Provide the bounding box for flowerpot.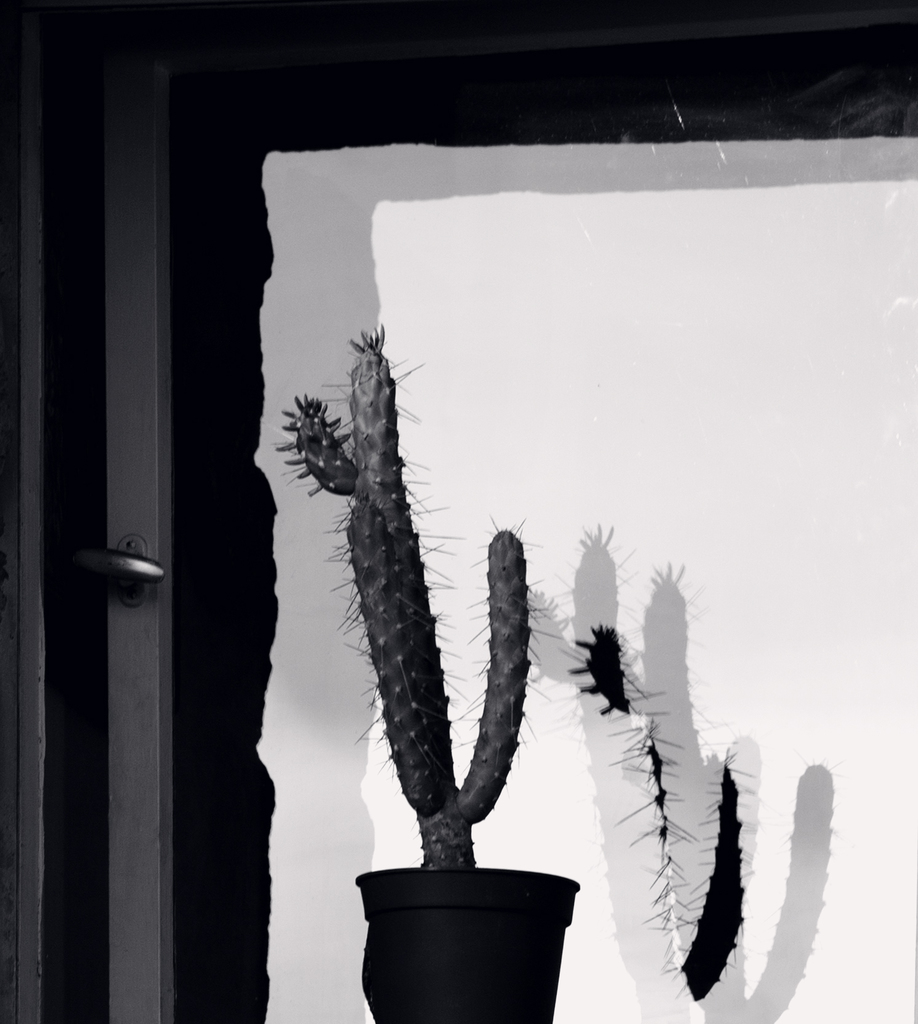
crop(349, 795, 589, 984).
